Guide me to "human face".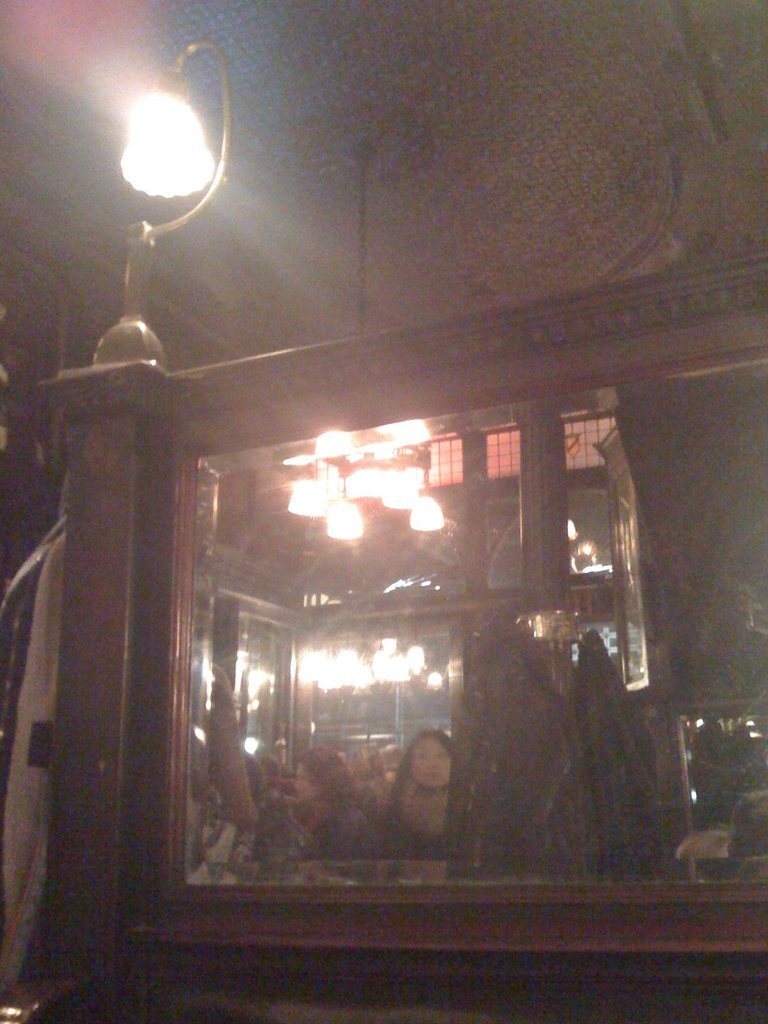
Guidance: bbox(411, 737, 449, 785).
